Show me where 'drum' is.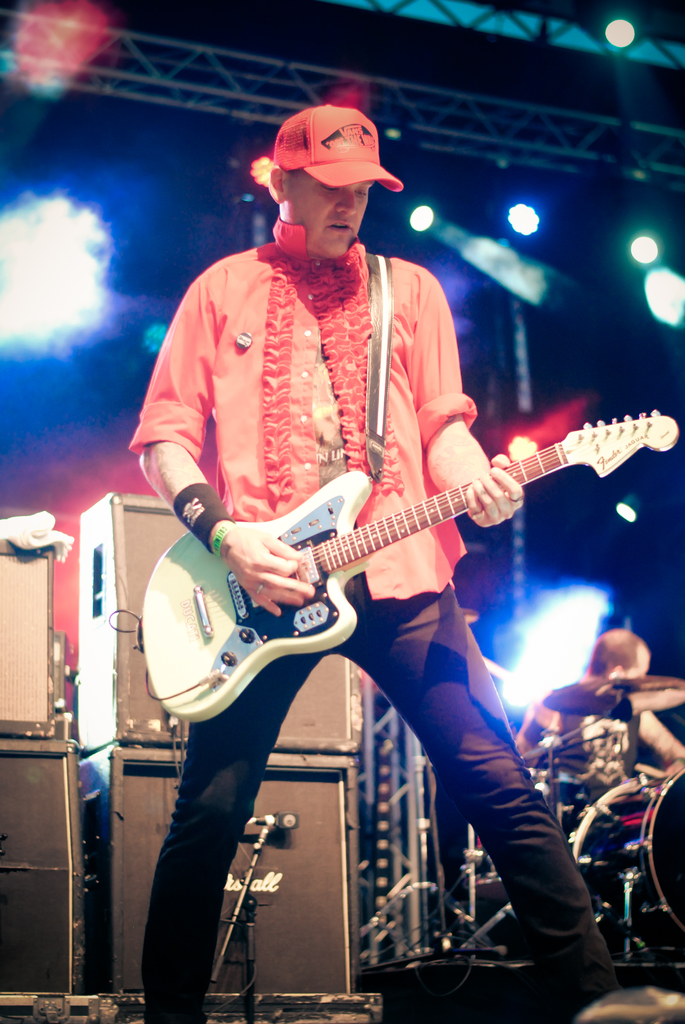
'drum' is at locate(461, 765, 589, 900).
